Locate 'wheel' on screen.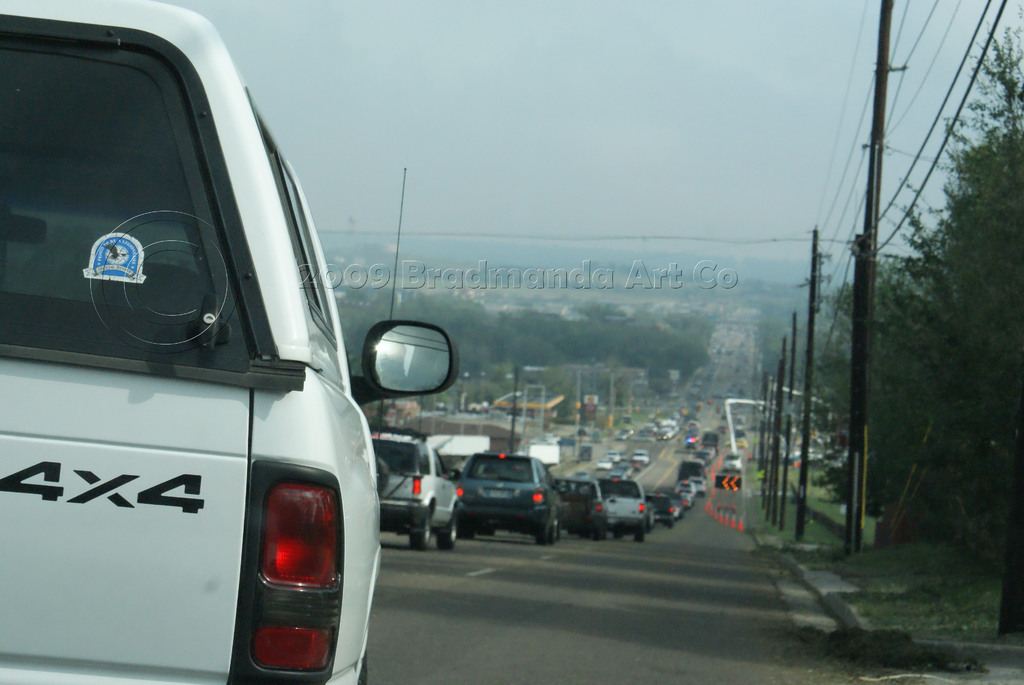
On screen at l=412, t=507, r=431, b=548.
